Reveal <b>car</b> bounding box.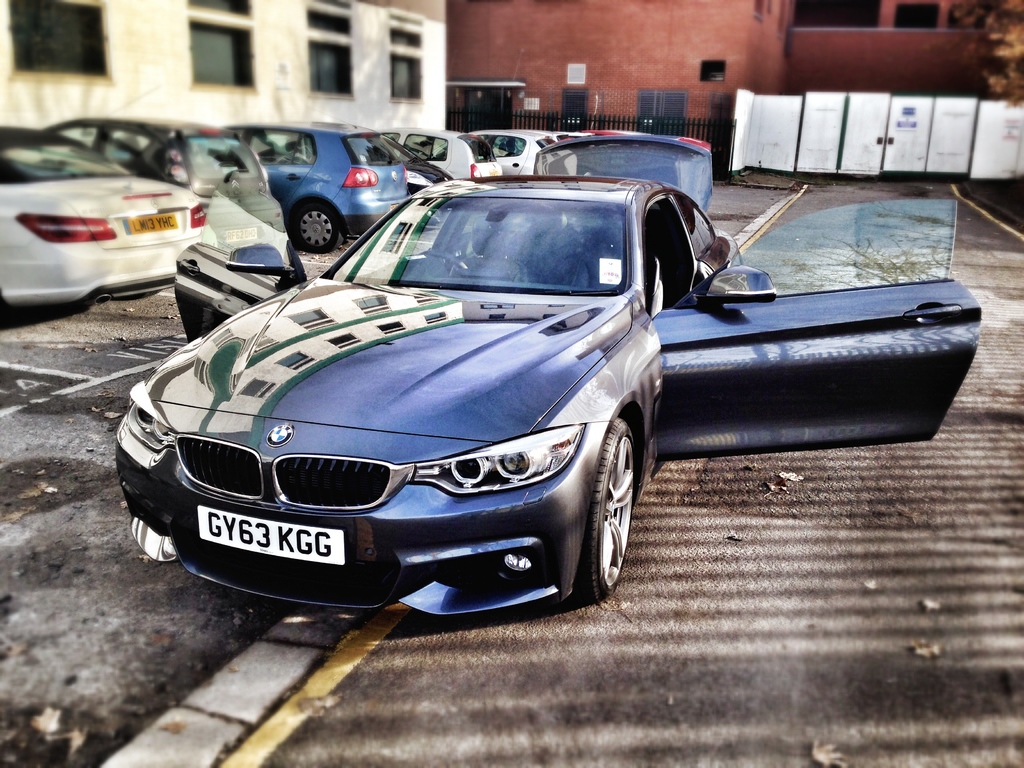
Revealed: (left=383, top=126, right=454, bottom=196).
